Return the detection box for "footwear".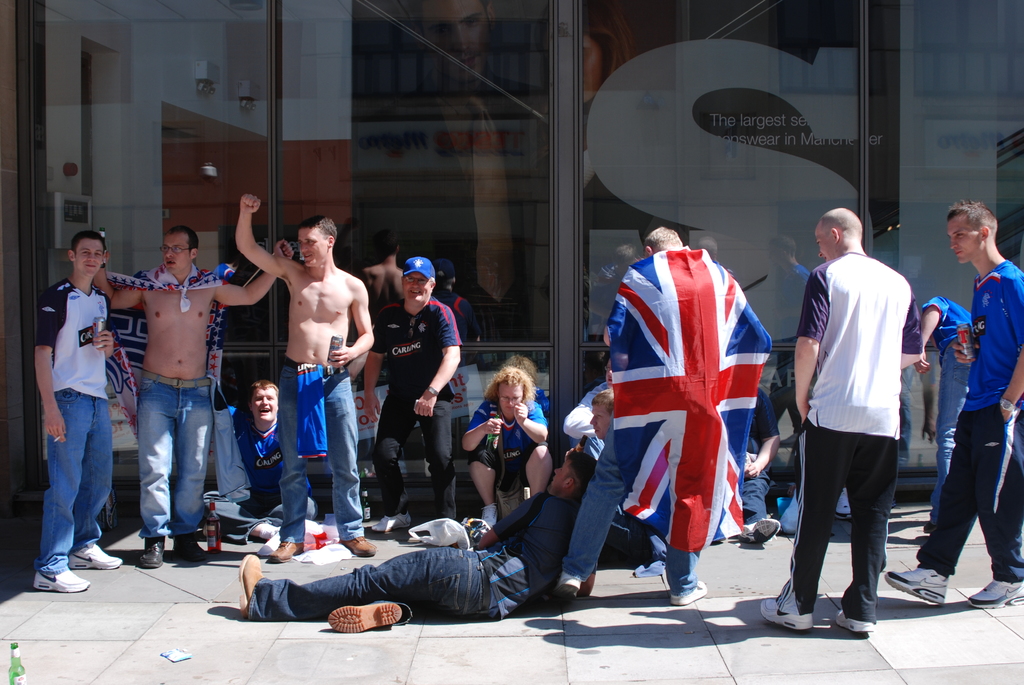
rect(371, 512, 412, 533).
